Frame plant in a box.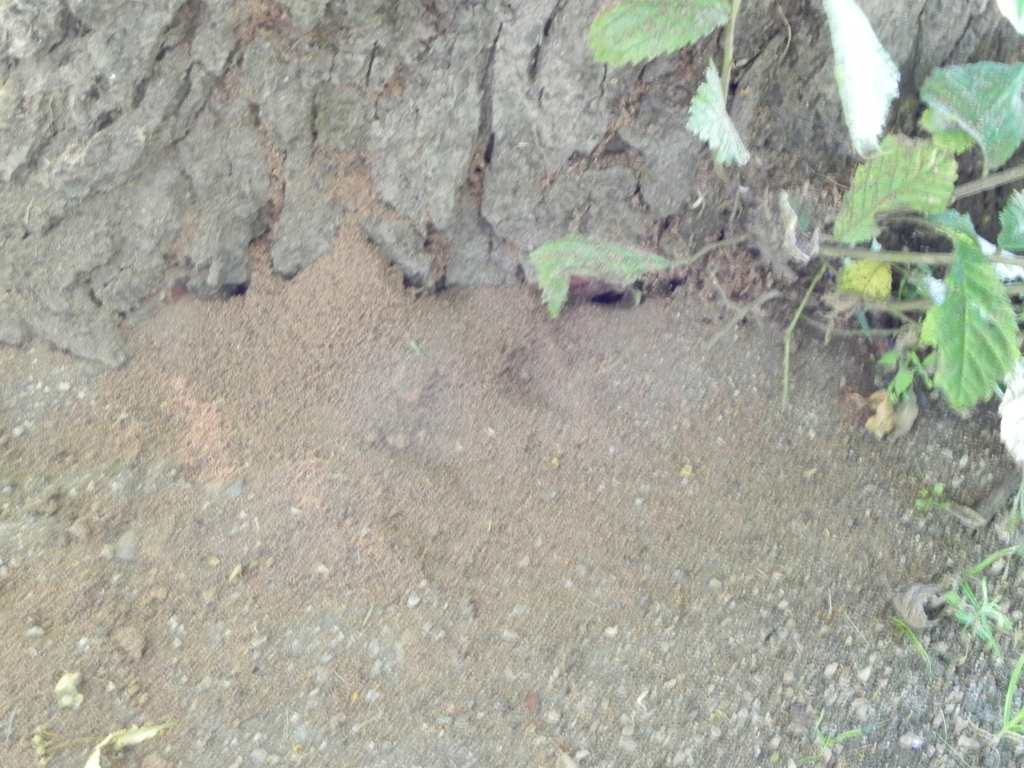
BBox(940, 532, 1016, 671).
